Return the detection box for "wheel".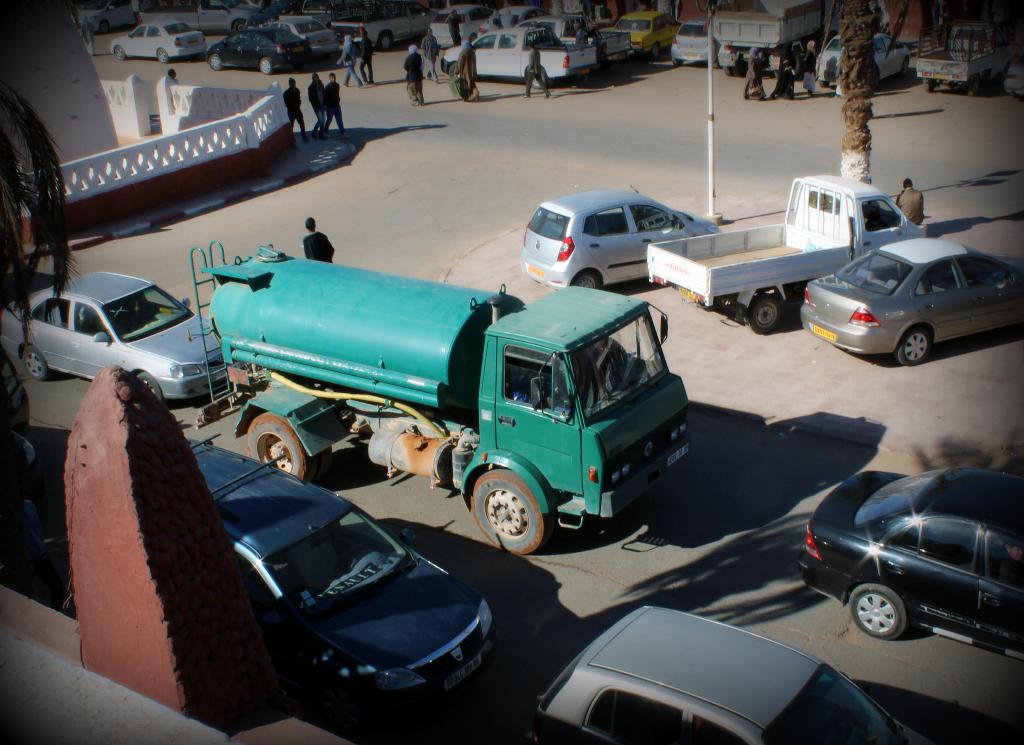
bbox=[671, 54, 684, 68].
